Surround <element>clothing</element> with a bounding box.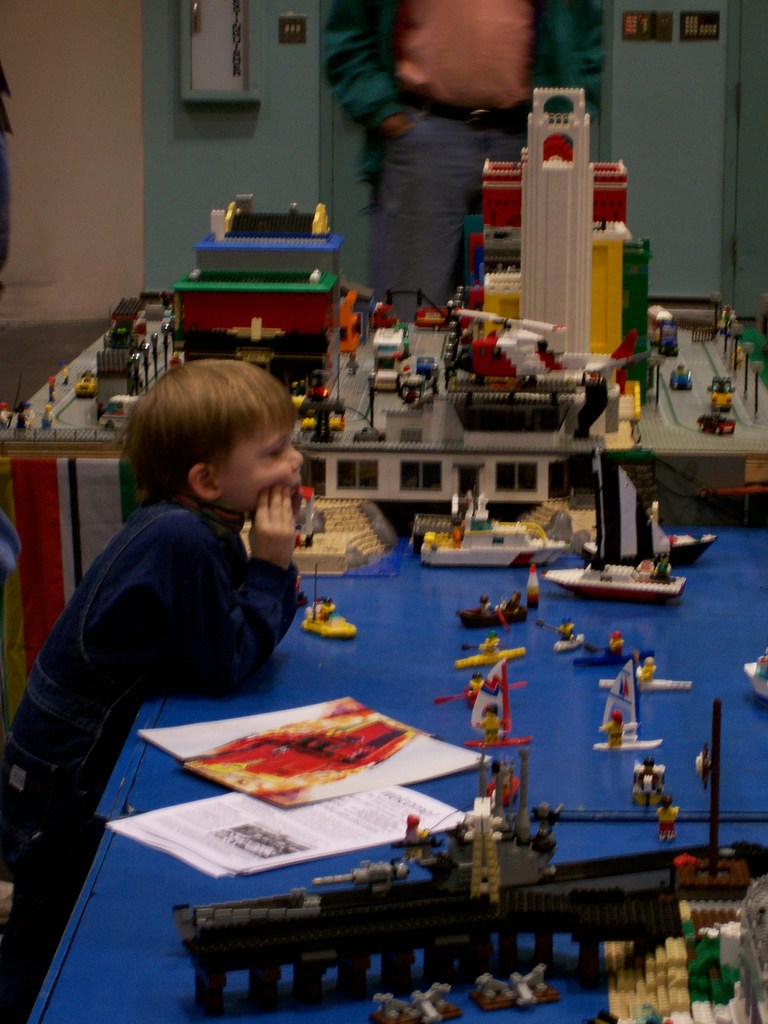
(40,412,52,429).
